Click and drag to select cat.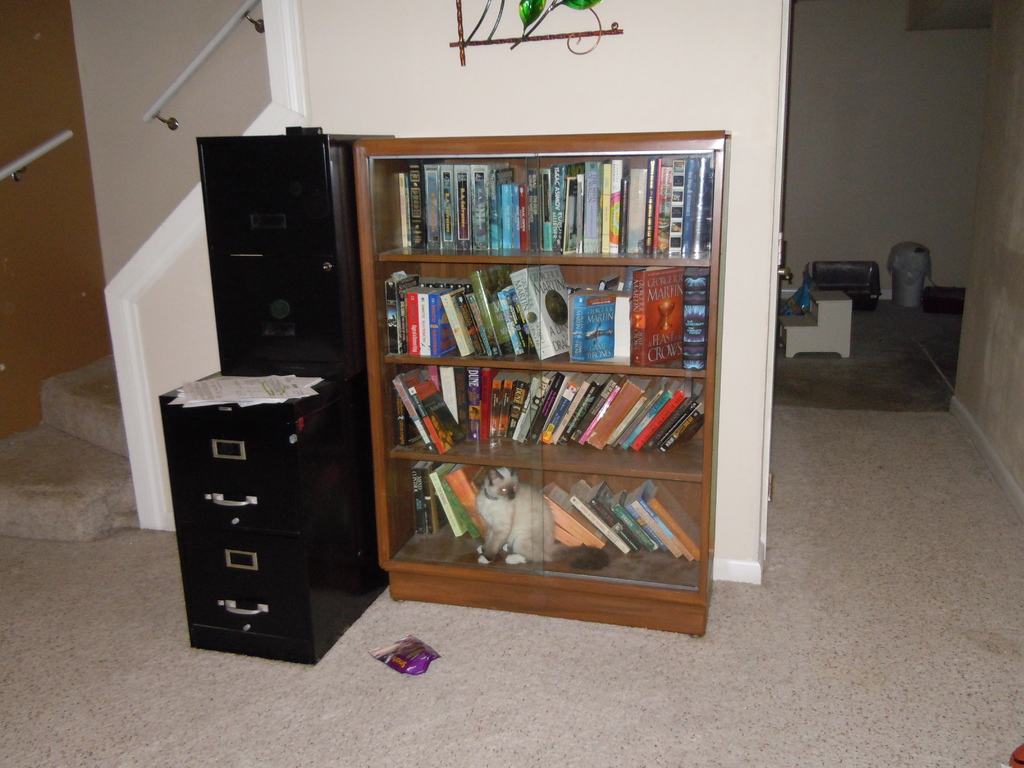
Selection: (472, 465, 612, 565).
